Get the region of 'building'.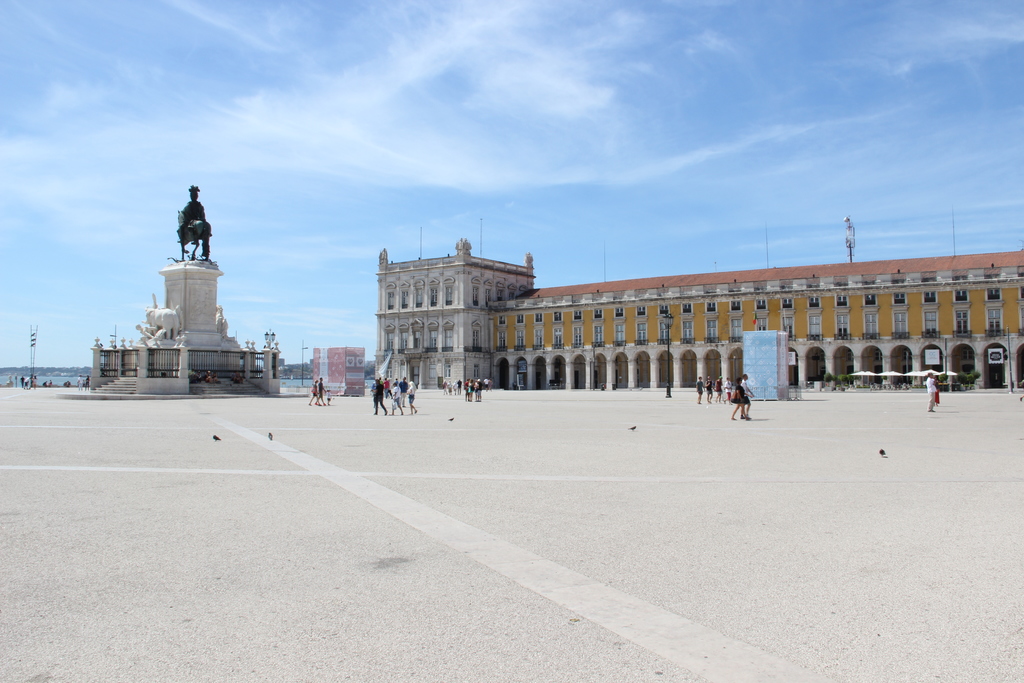
[left=372, top=231, right=1023, bottom=391].
